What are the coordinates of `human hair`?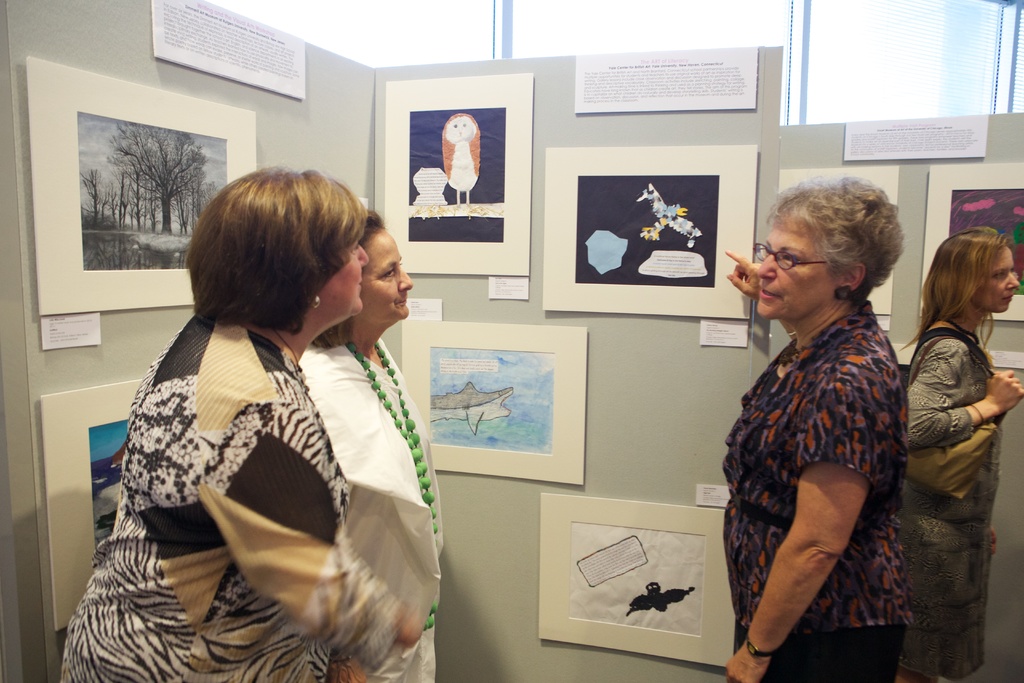
bbox(762, 177, 912, 323).
